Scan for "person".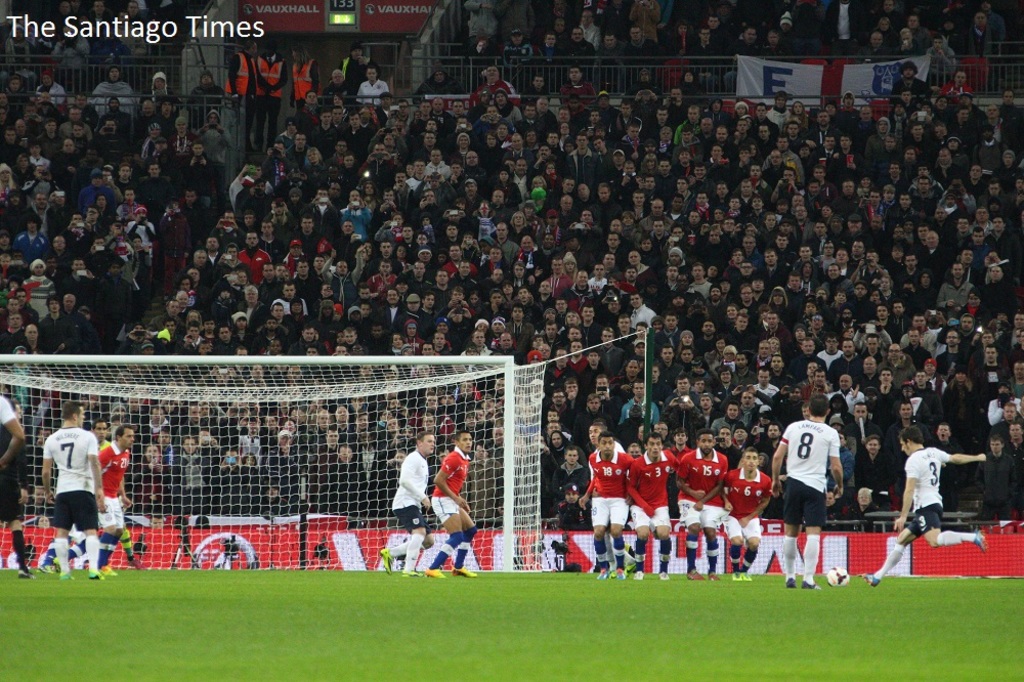
Scan result: (96, 421, 146, 570).
